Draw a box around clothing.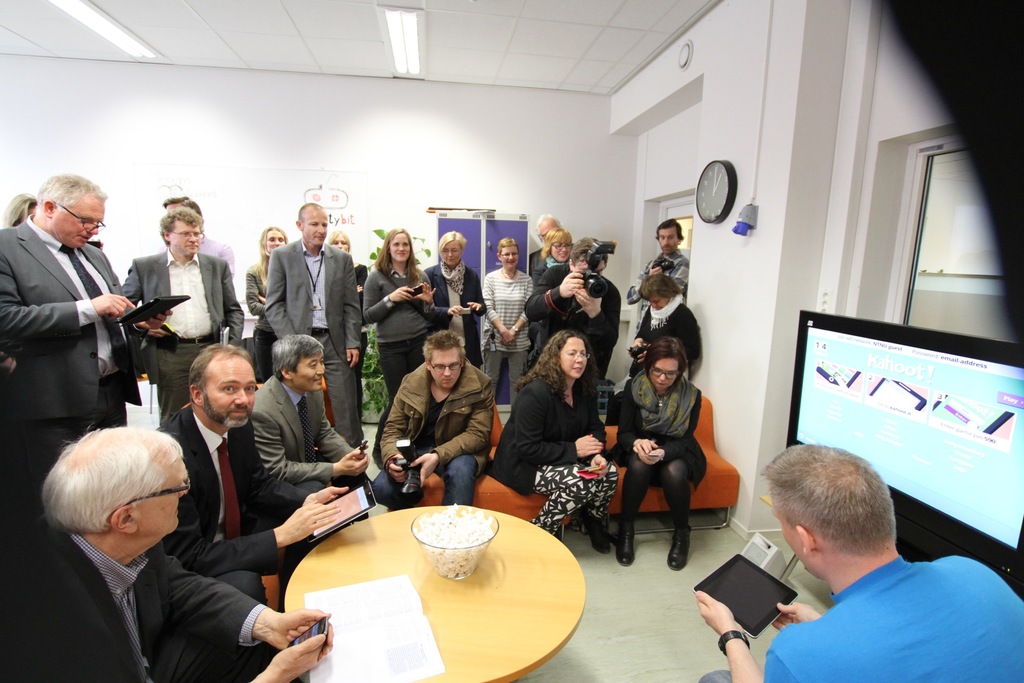
(left=359, top=263, right=444, bottom=389).
